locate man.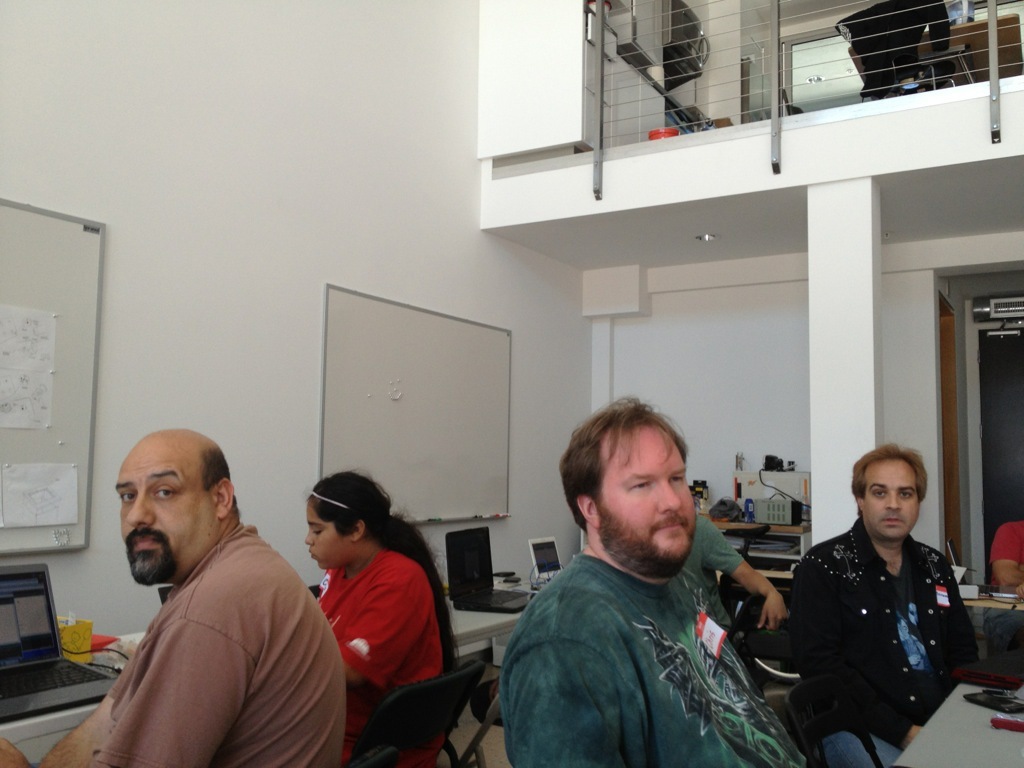
Bounding box: locate(786, 443, 979, 767).
